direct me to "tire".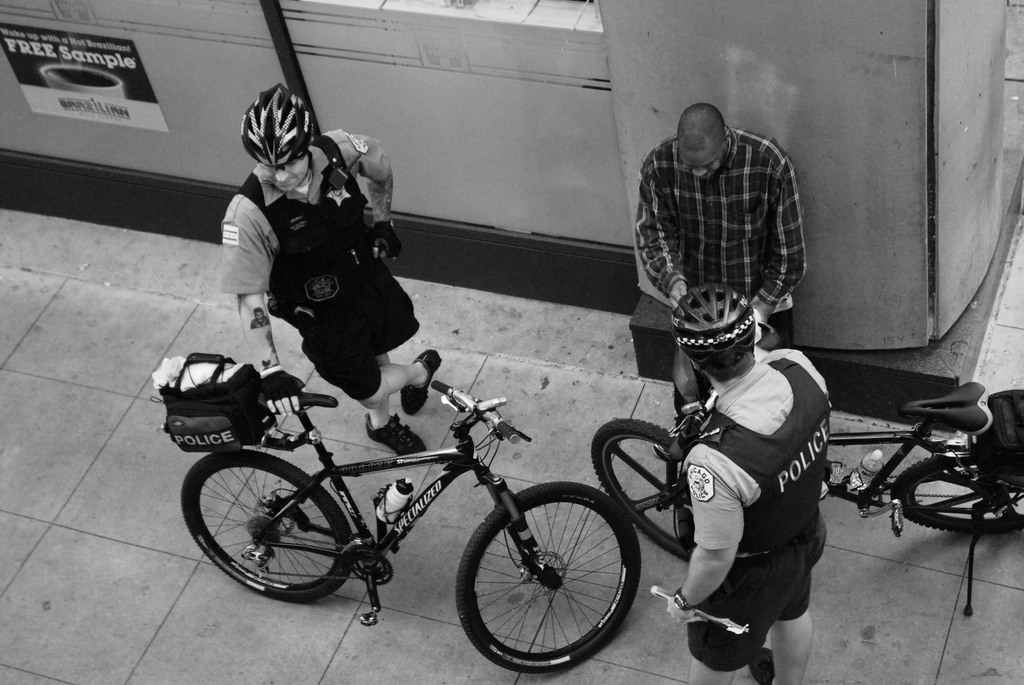
Direction: (x1=892, y1=453, x2=1023, y2=533).
